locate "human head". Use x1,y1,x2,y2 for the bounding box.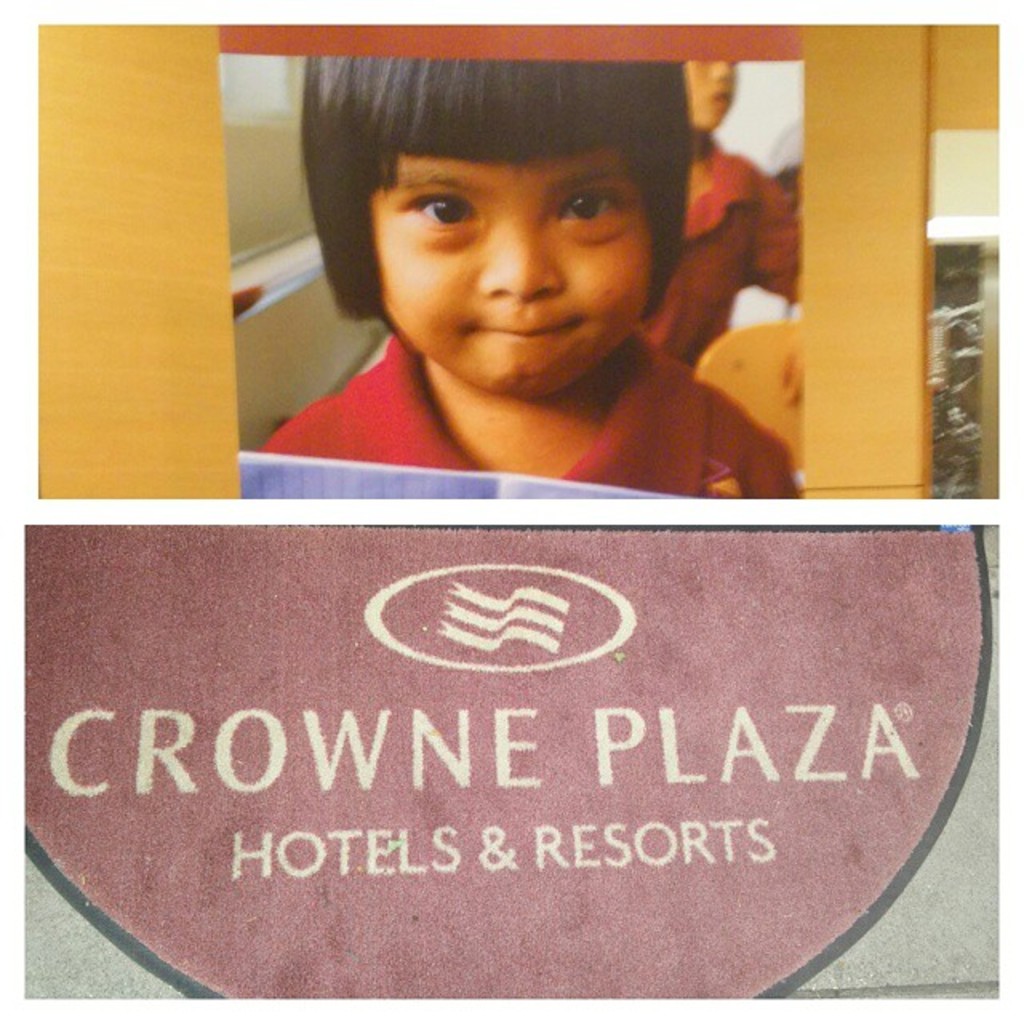
314,61,720,371.
